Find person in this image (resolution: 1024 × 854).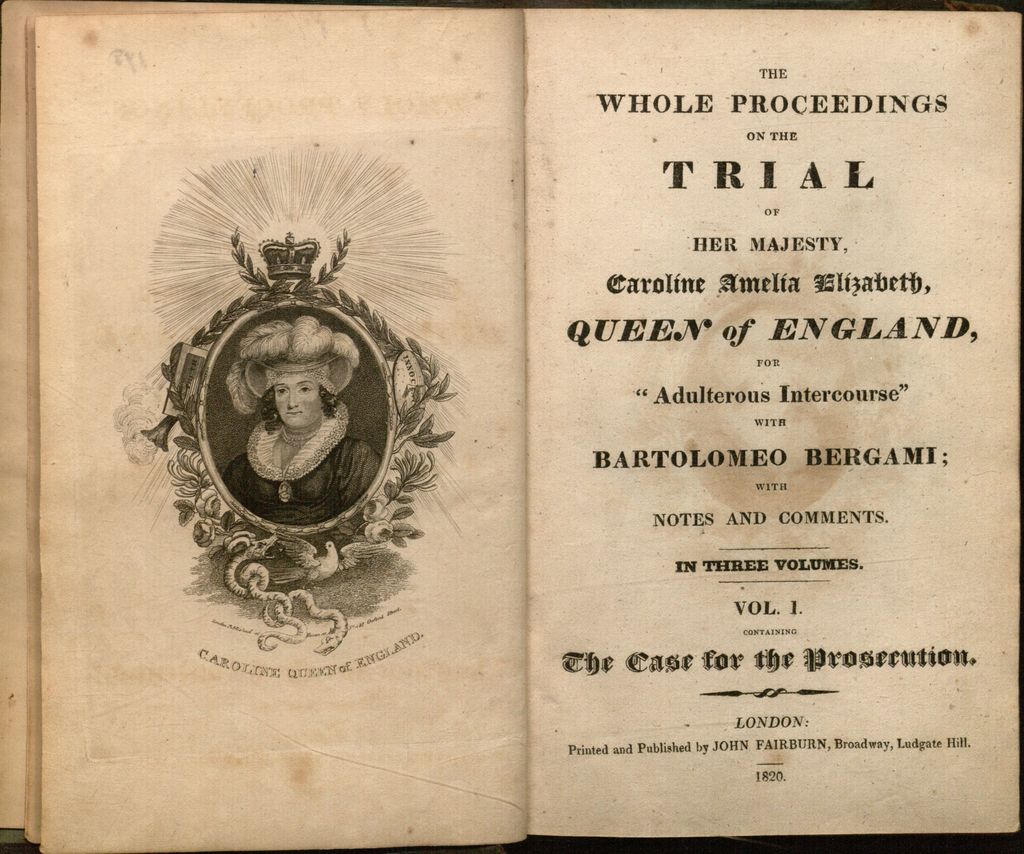
box=[218, 319, 378, 526].
